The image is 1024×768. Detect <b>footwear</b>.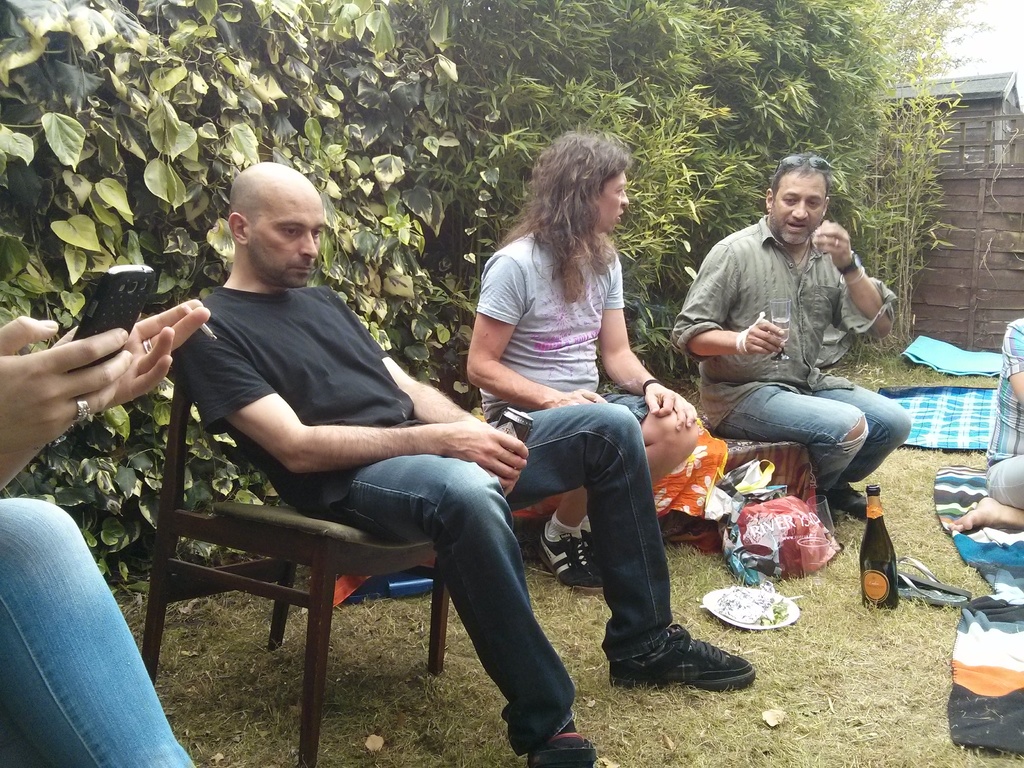
Detection: detection(804, 491, 835, 518).
